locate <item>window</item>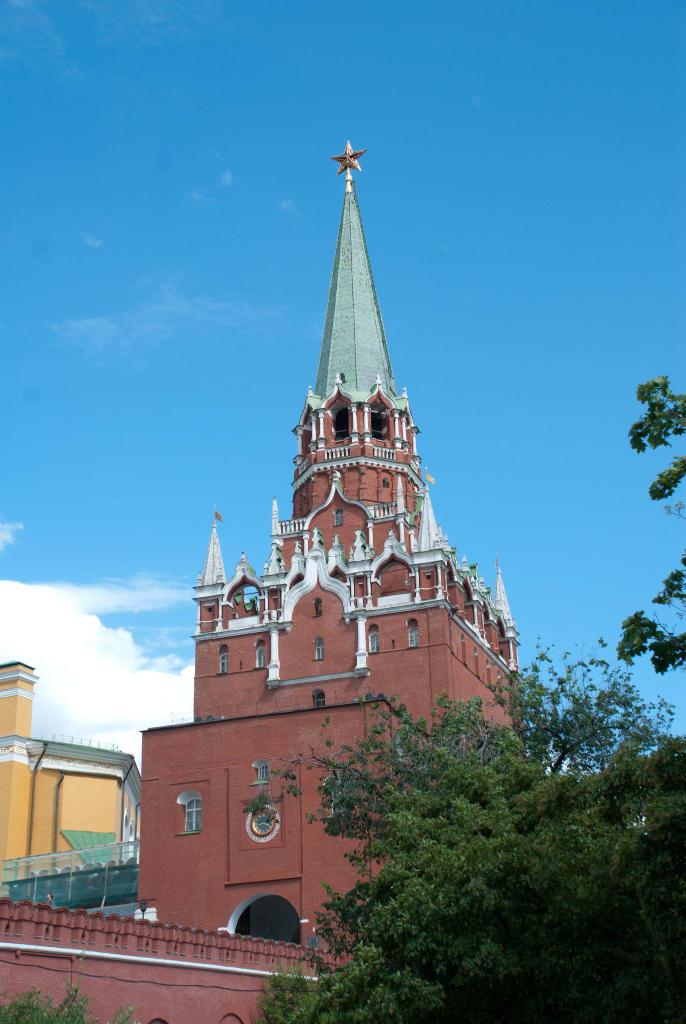
locate(334, 508, 339, 524)
